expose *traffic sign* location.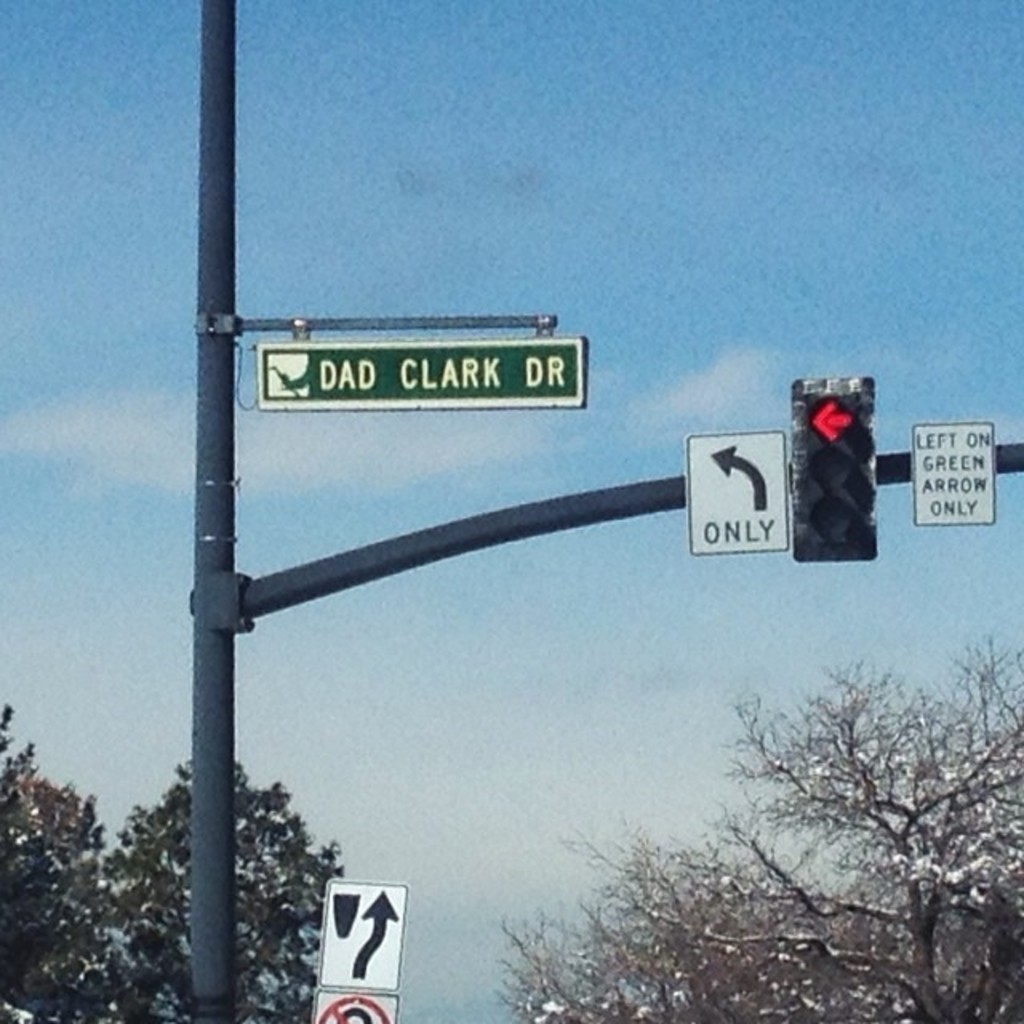
Exposed at (317,882,406,987).
